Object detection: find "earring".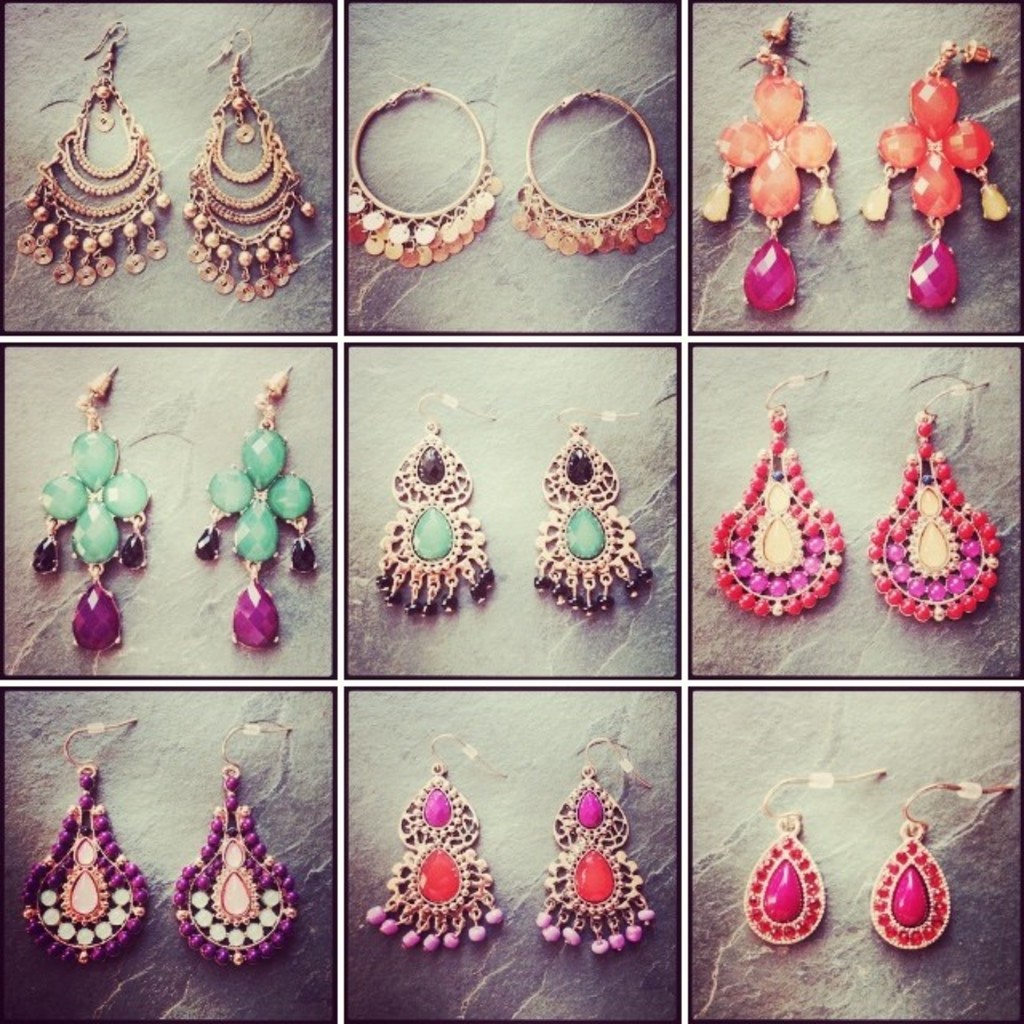
l=536, t=739, r=654, b=954.
